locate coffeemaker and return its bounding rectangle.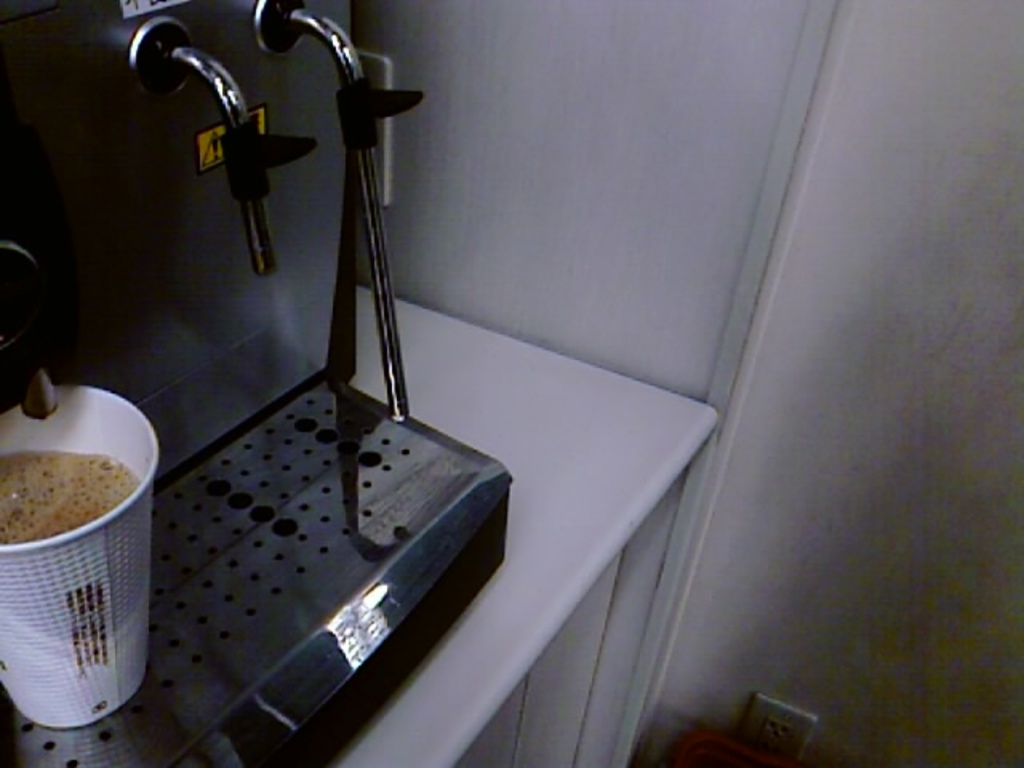
0 0 514 766.
